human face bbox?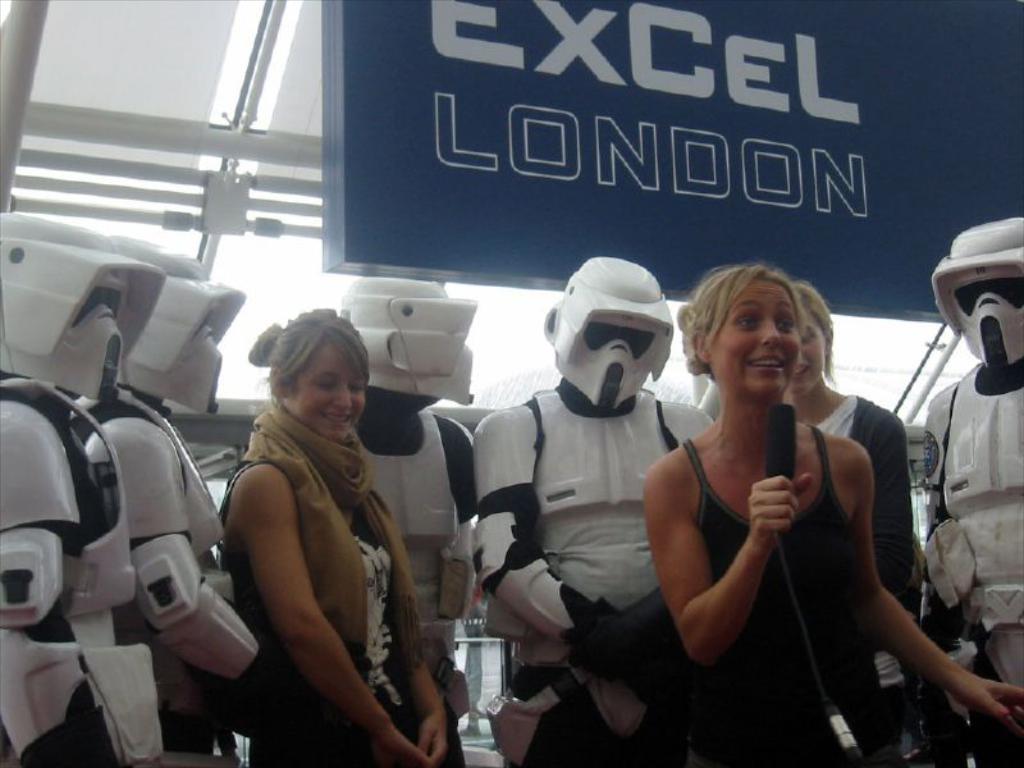
291:339:370:444
